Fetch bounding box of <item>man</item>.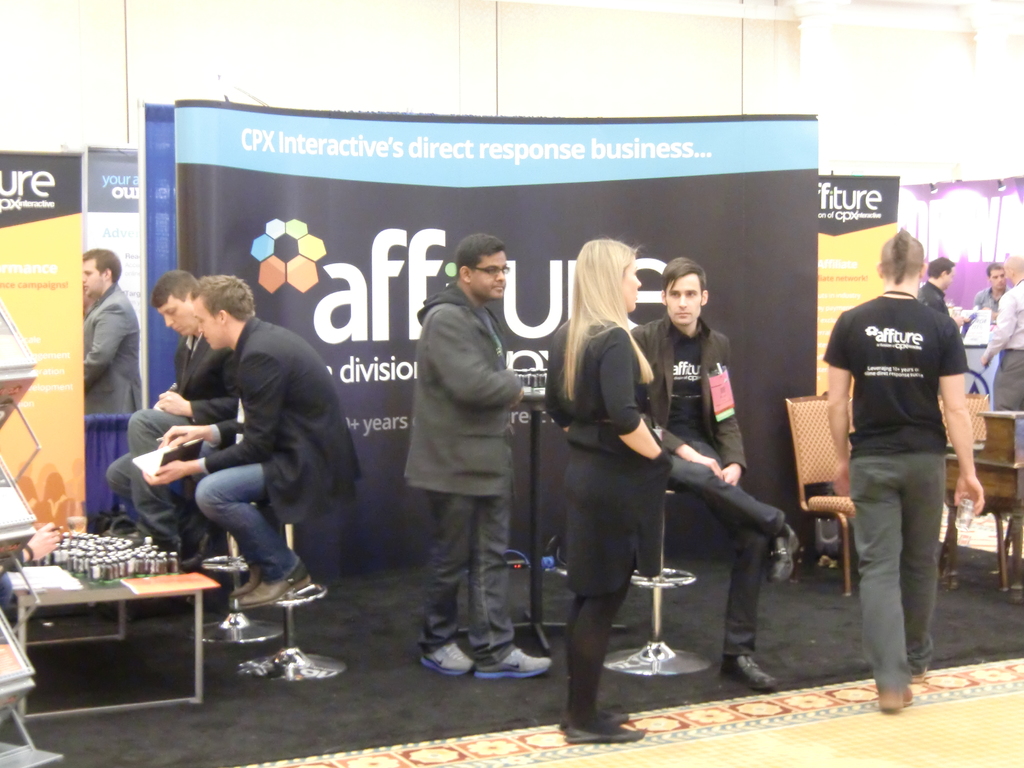
Bbox: region(135, 268, 360, 612).
